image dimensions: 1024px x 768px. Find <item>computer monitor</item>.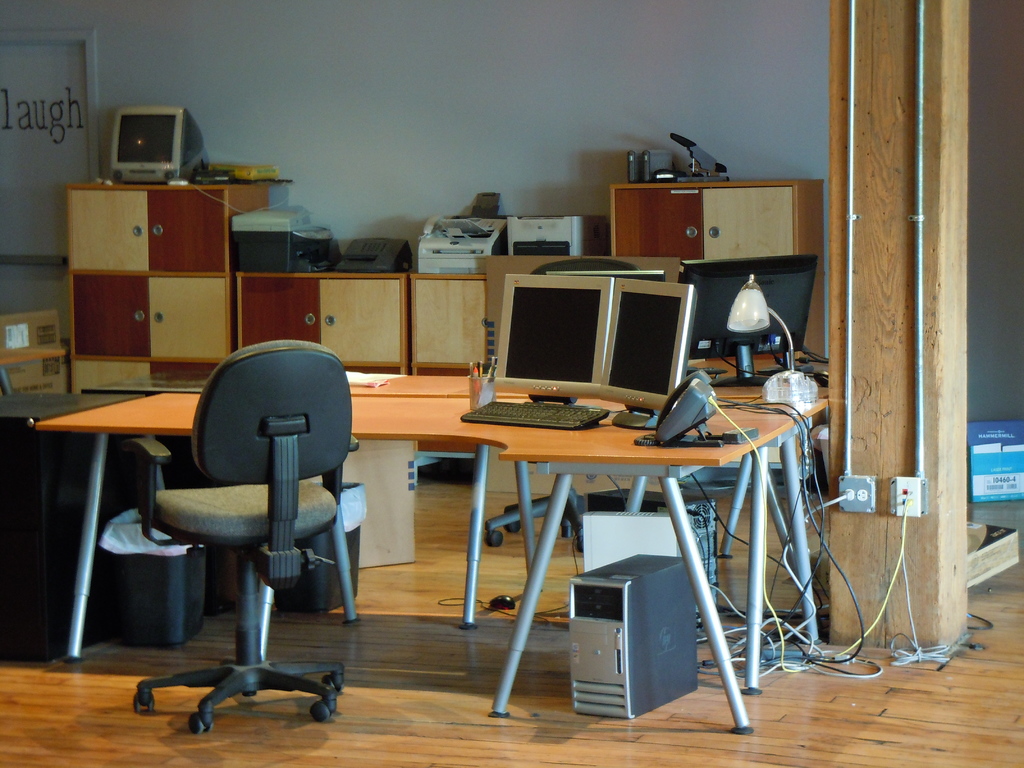
select_region(107, 107, 209, 189).
